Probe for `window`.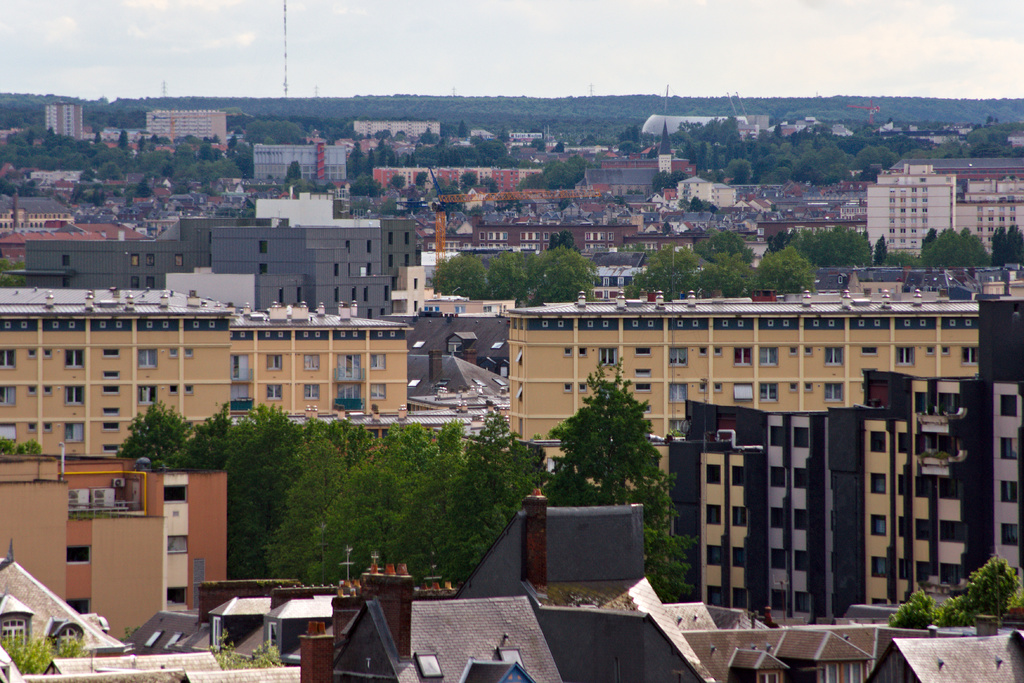
Probe result: bbox=[859, 346, 879, 356].
